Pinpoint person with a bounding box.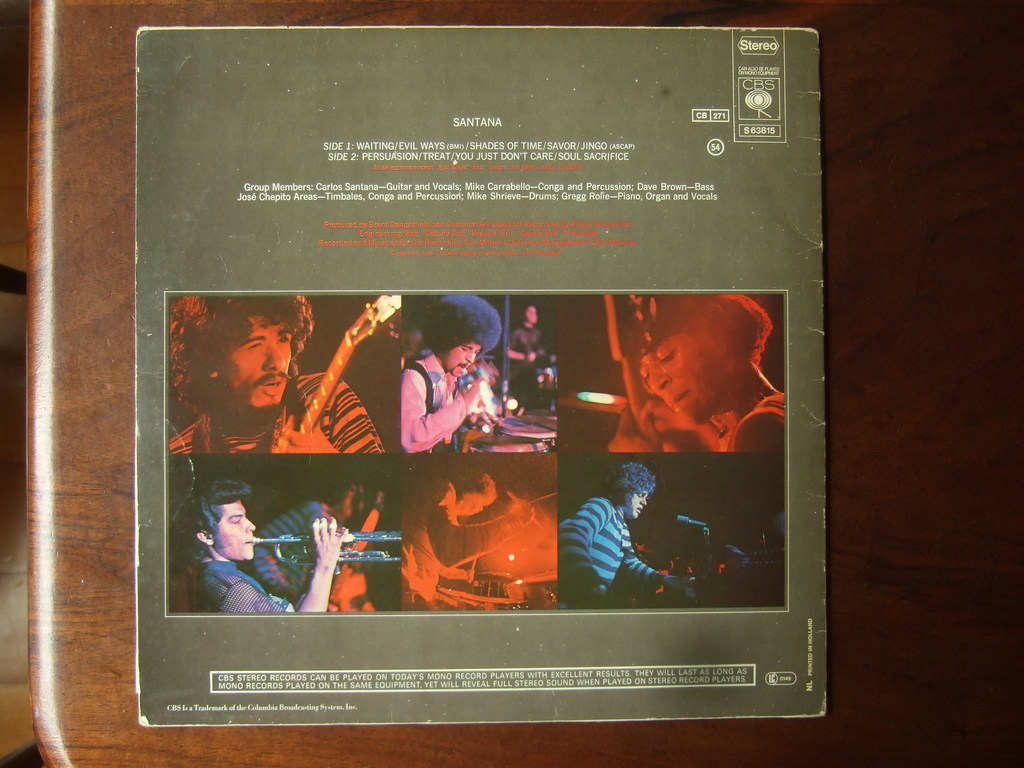
x1=399, y1=468, x2=532, y2=610.
